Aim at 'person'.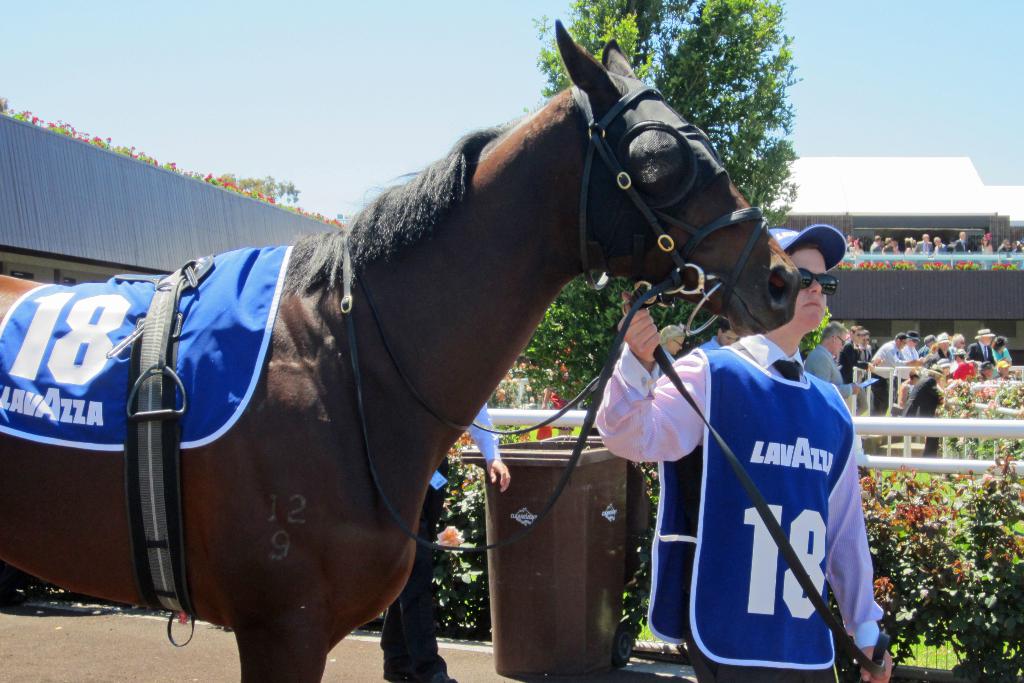
Aimed at [692,324,737,354].
